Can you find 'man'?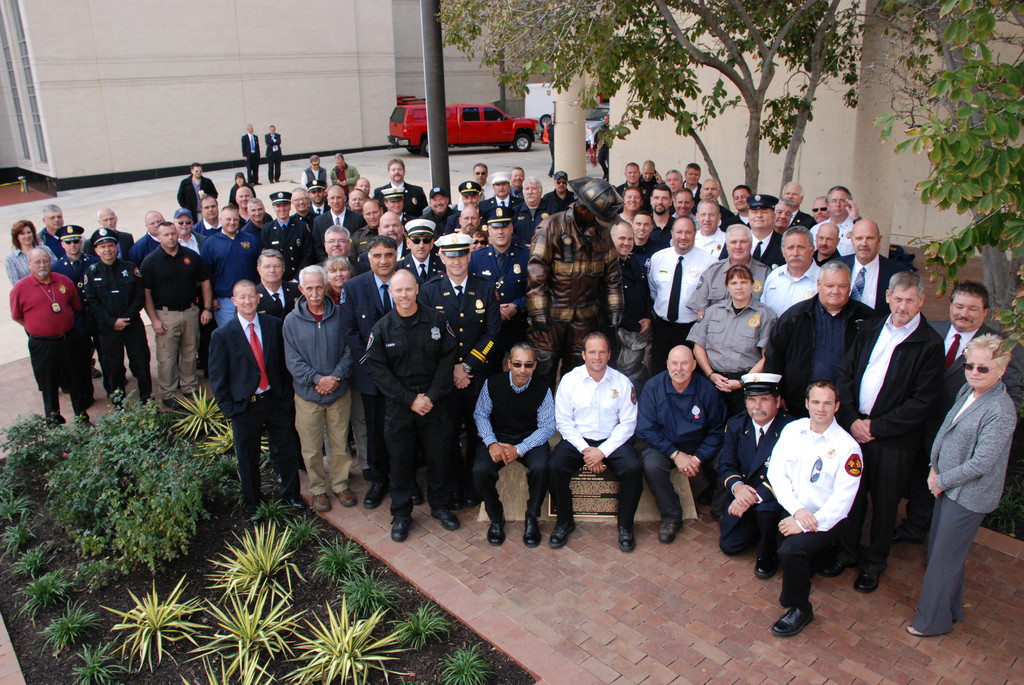
Yes, bounding box: [left=763, top=387, right=890, bottom=632].
